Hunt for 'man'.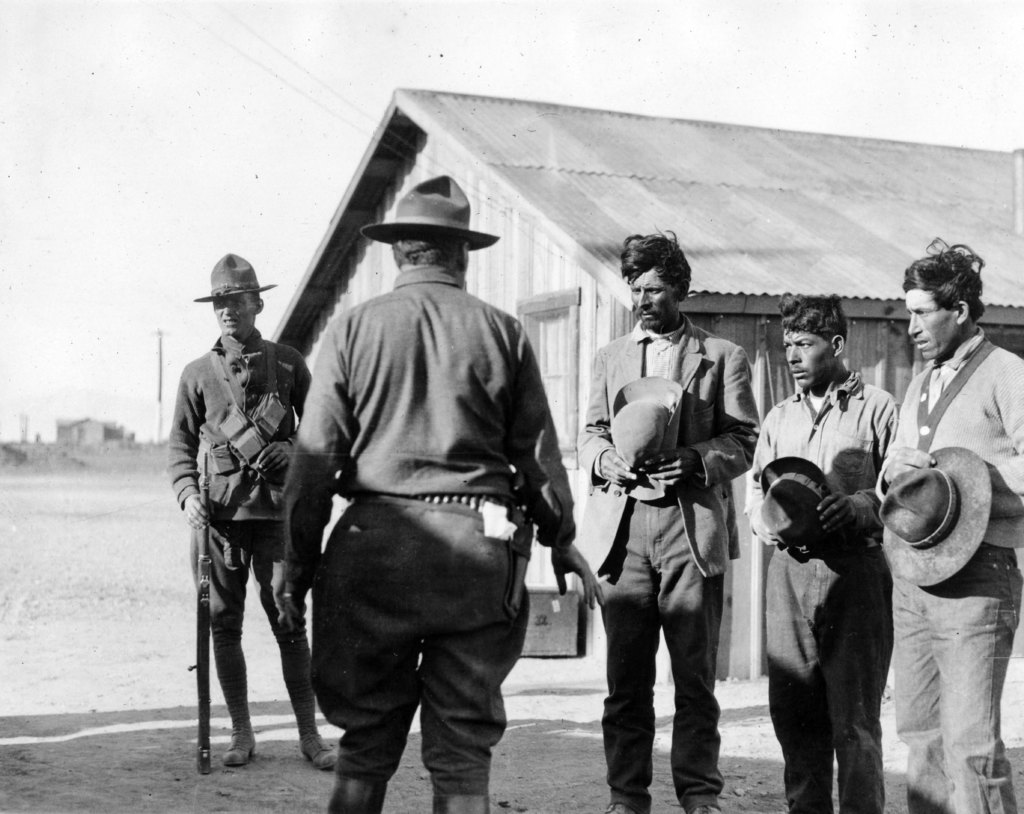
Hunted down at Rect(744, 291, 897, 812).
